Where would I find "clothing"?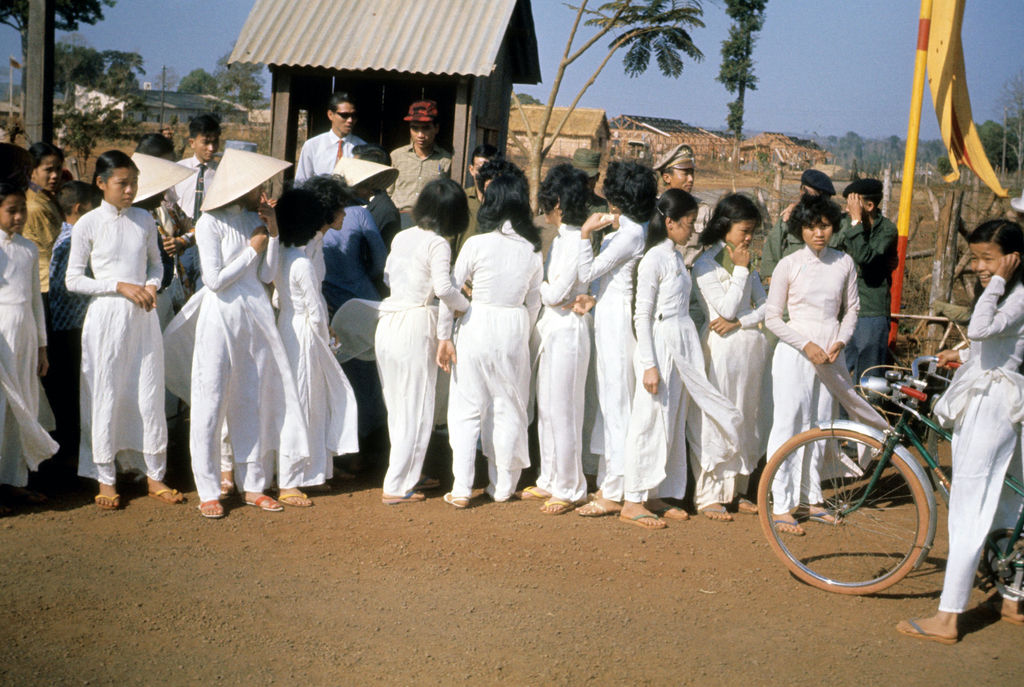
At detection(162, 193, 316, 505).
